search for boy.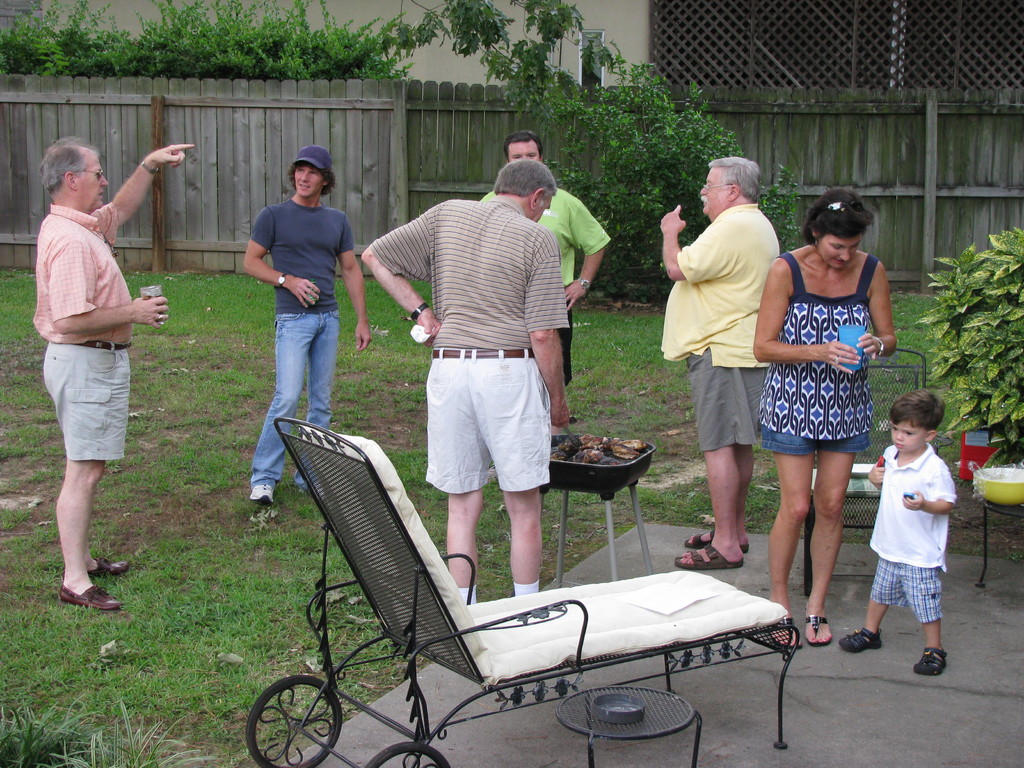
Found at x1=840 y1=386 x2=960 y2=678.
